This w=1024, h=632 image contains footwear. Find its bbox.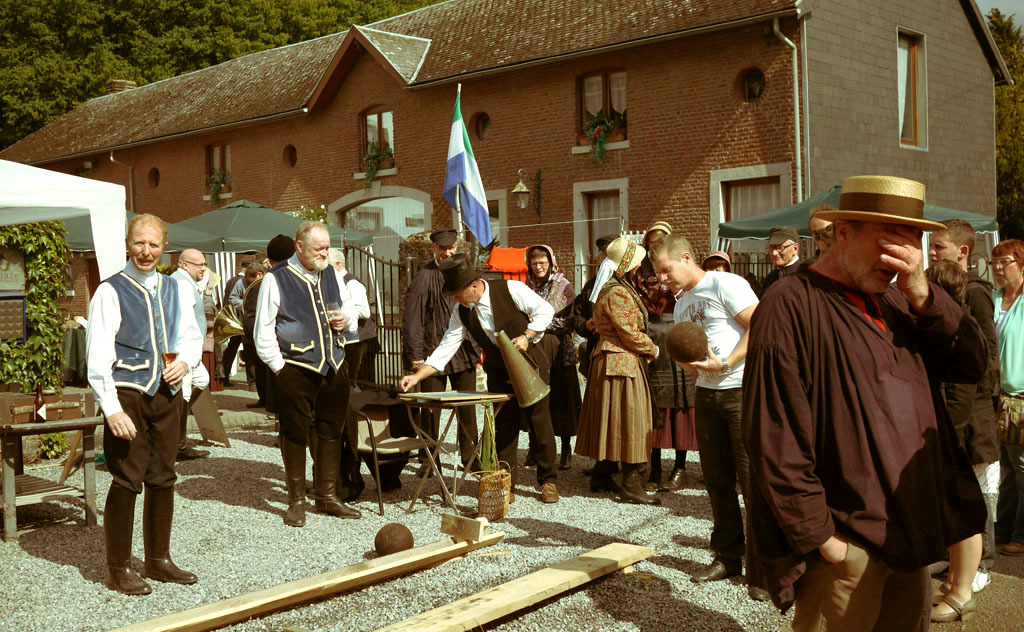
bbox(419, 464, 432, 478).
